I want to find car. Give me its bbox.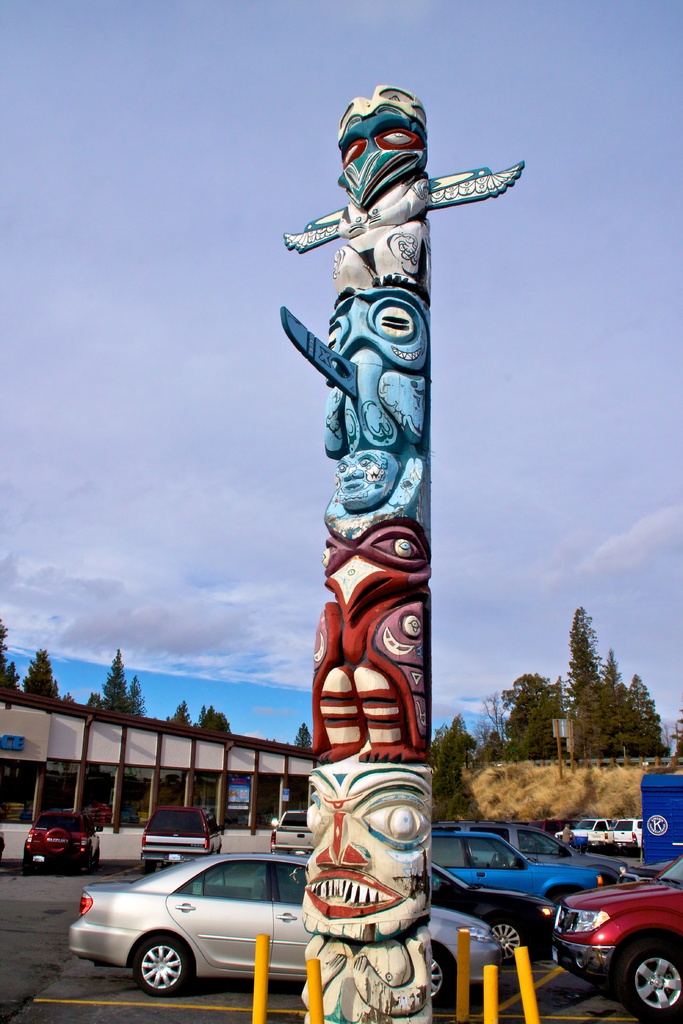
(22,805,104,865).
